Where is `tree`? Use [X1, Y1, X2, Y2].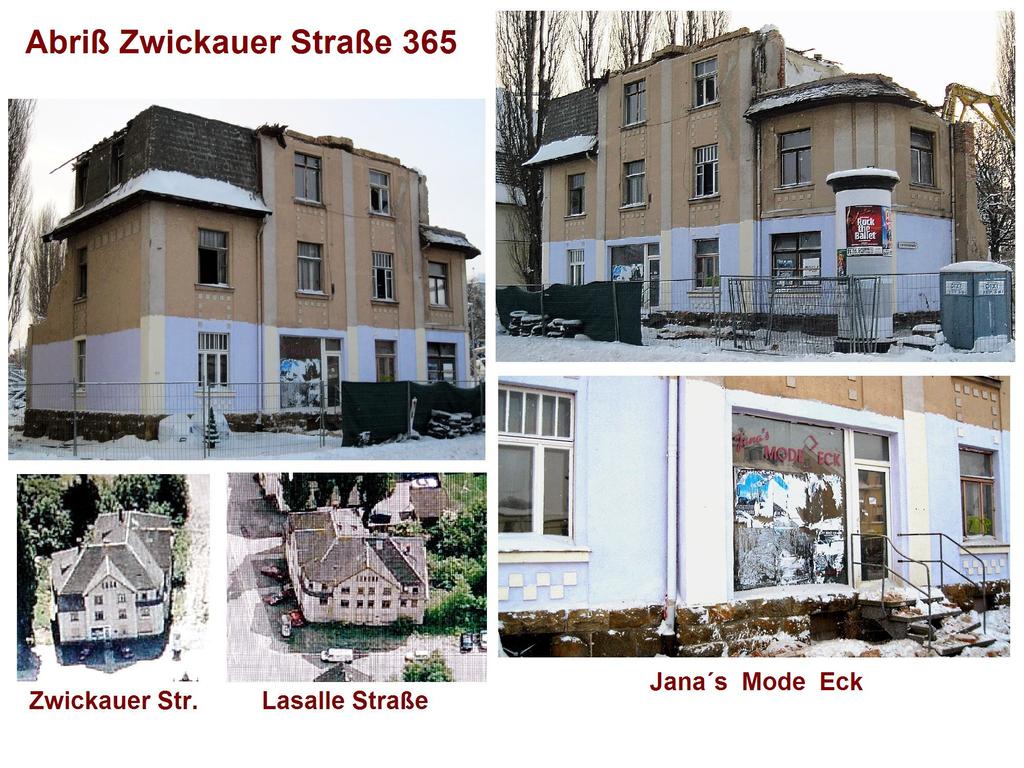
[282, 472, 312, 514].
